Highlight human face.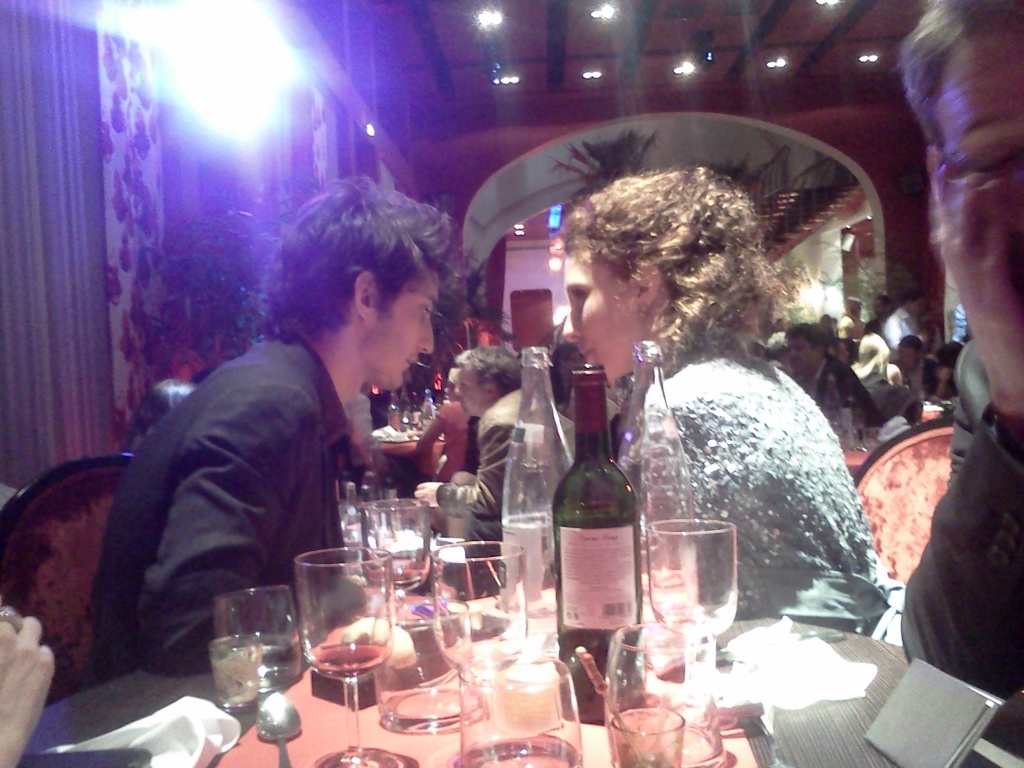
Highlighted region: 908,298,924,317.
